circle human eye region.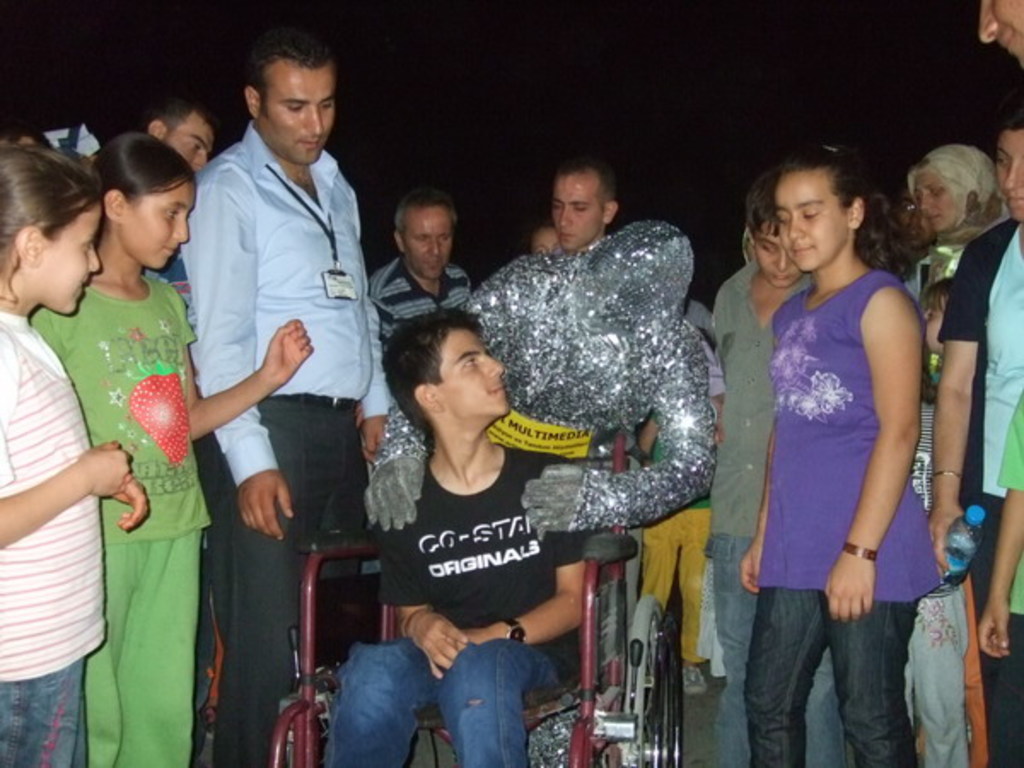
Region: crop(572, 201, 584, 212).
